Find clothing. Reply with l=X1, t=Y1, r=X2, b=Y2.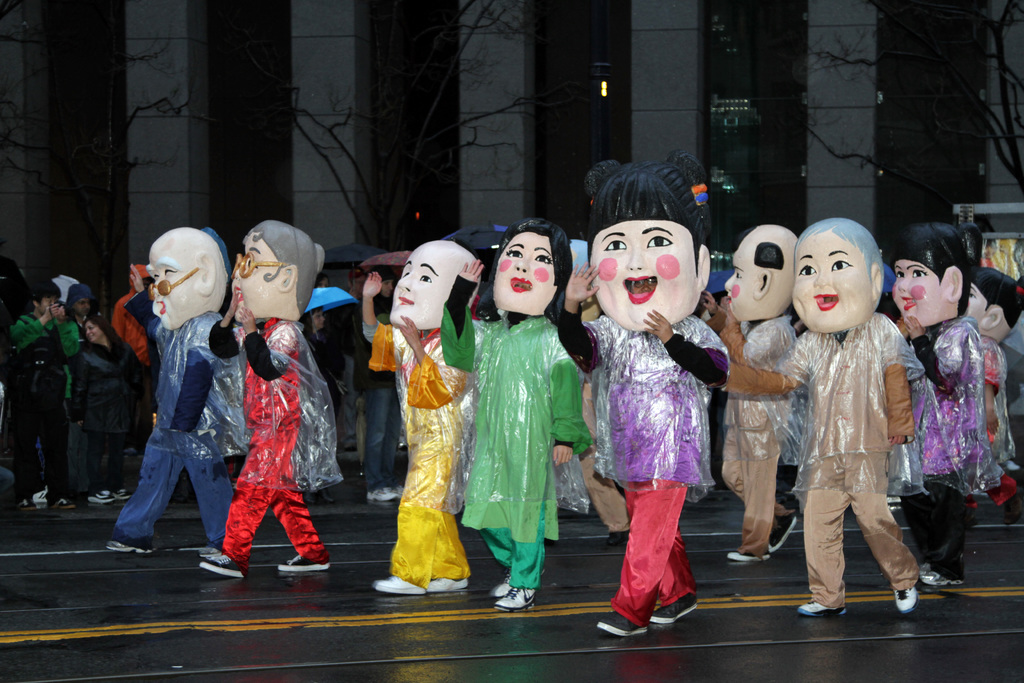
l=559, t=311, r=726, b=629.
